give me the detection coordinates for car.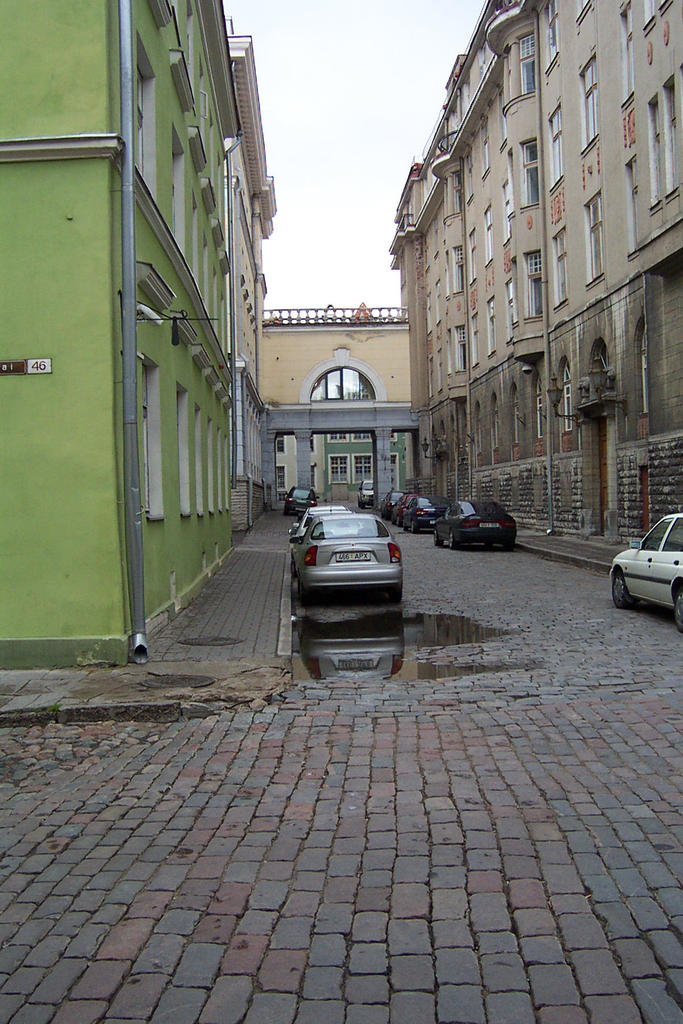
bbox=(360, 474, 377, 502).
